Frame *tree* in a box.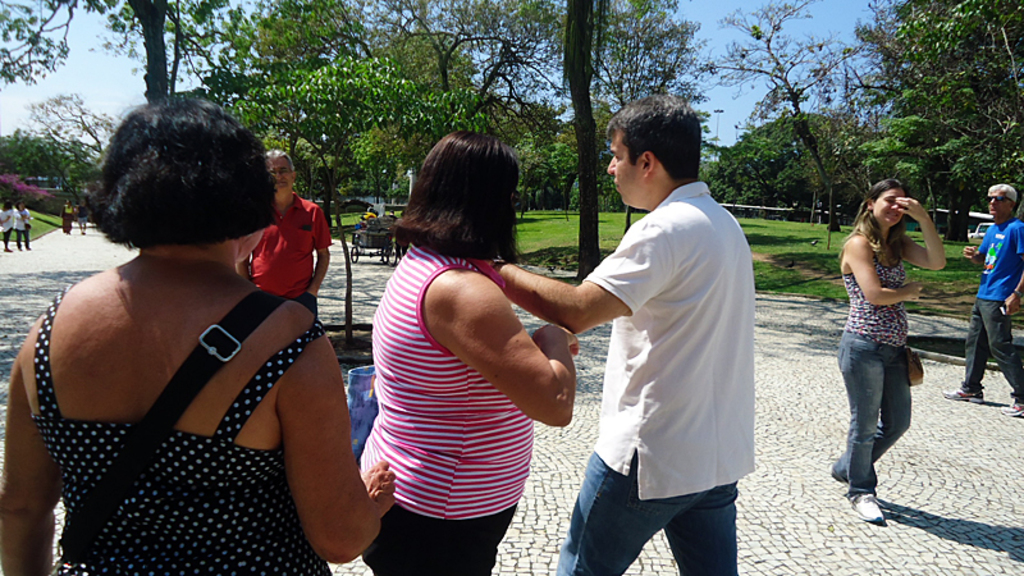
x1=837 y1=0 x2=1023 y2=251.
